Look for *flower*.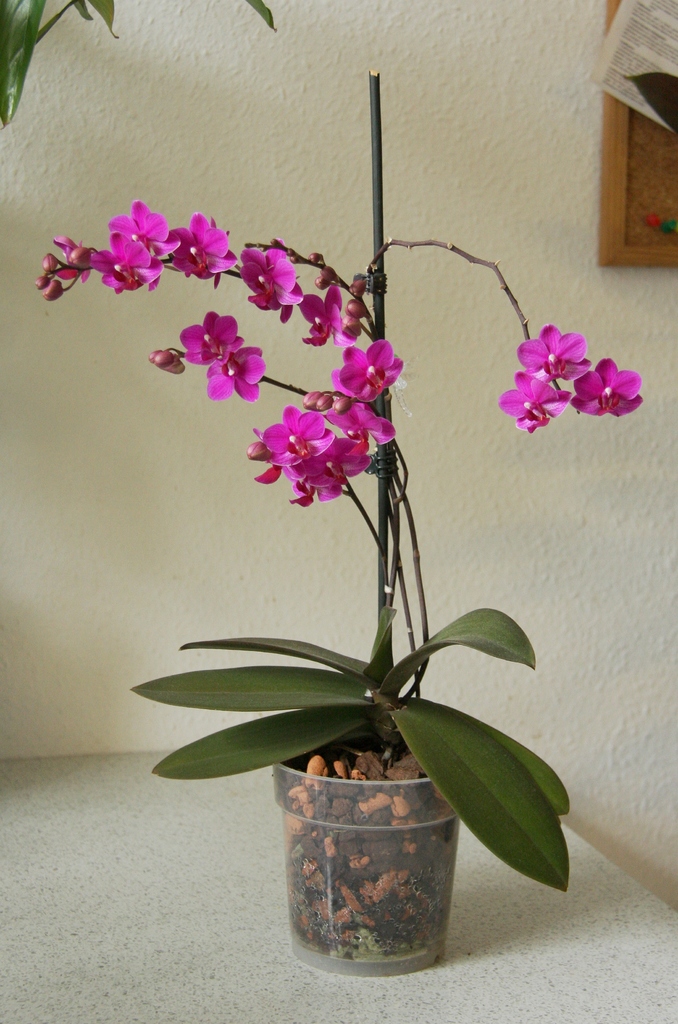
Found: bbox=[282, 433, 368, 493].
